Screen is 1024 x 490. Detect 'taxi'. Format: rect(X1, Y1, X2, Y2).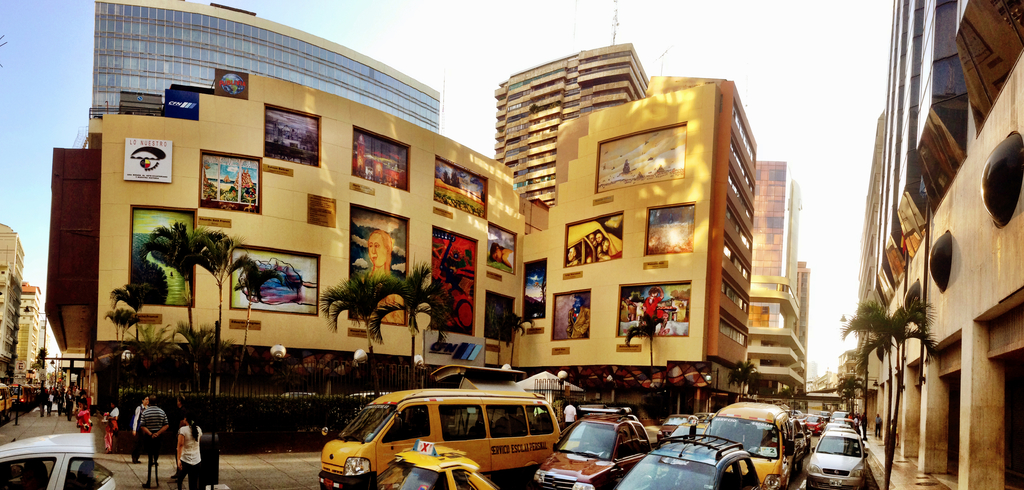
rect(664, 414, 714, 447).
